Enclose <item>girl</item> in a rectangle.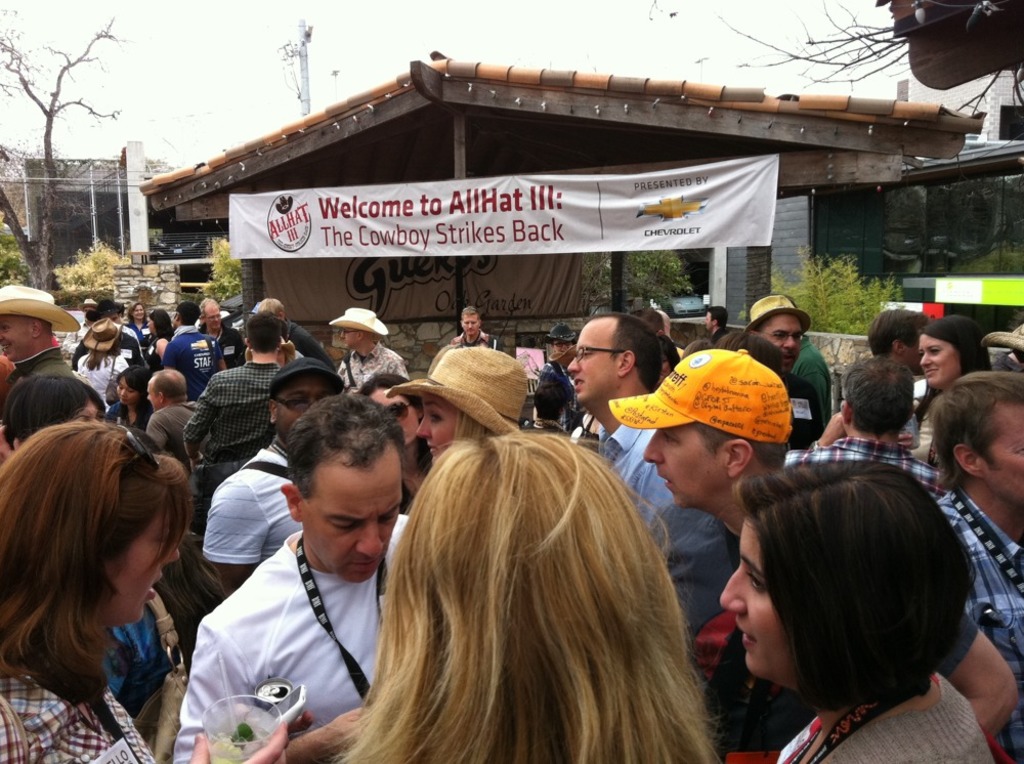
[0, 421, 283, 763].
